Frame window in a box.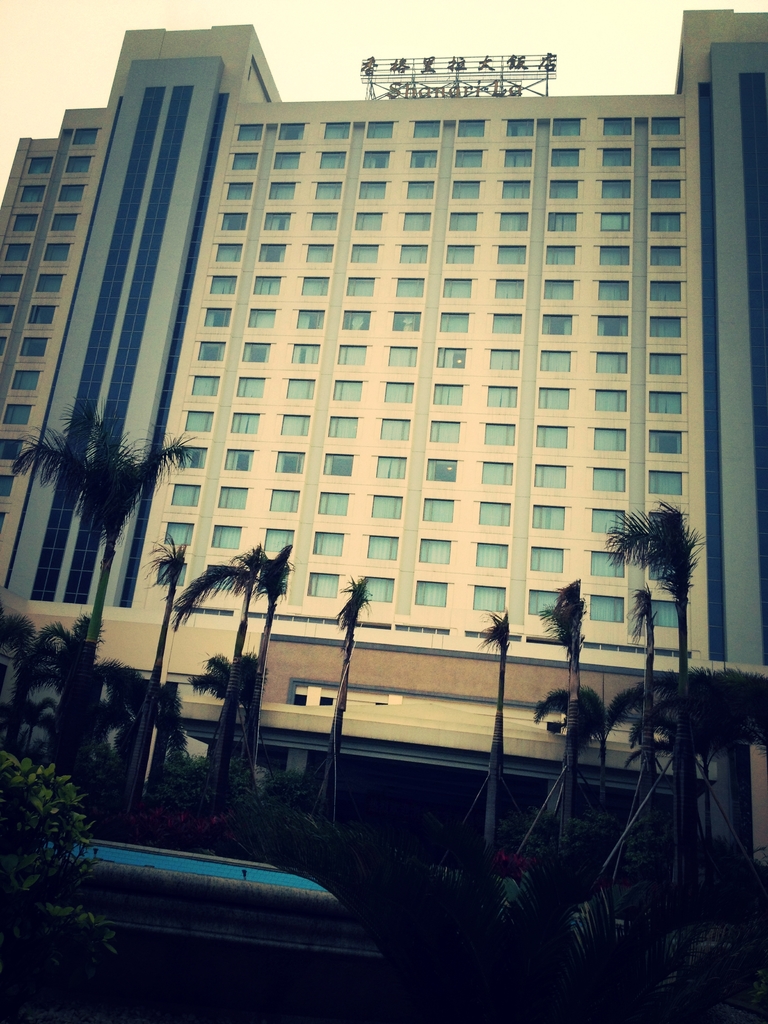
left=360, top=150, right=390, bottom=168.
